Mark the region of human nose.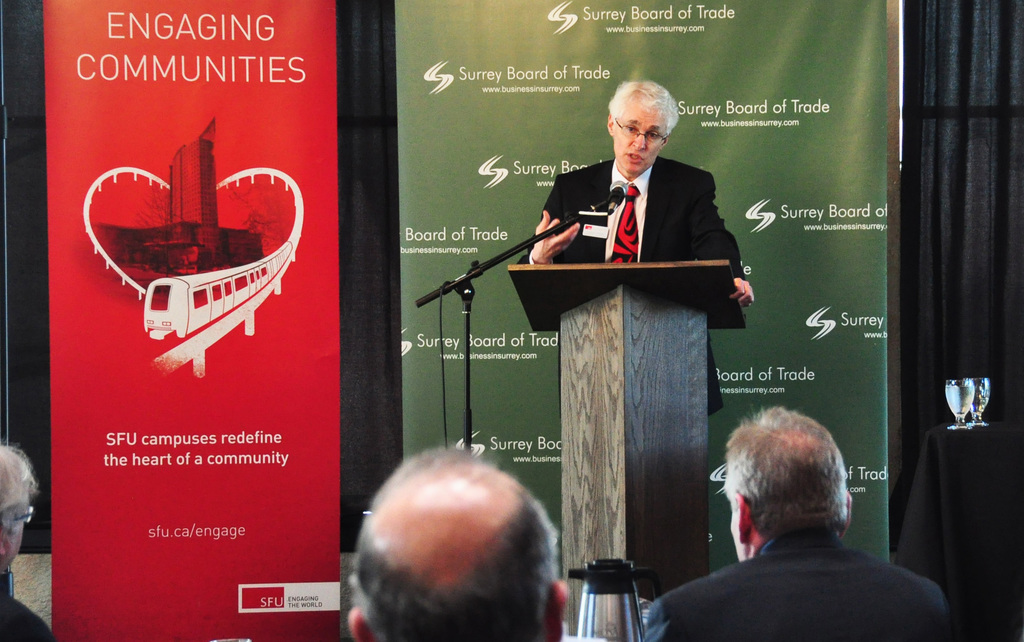
Region: 632/128/646/149.
